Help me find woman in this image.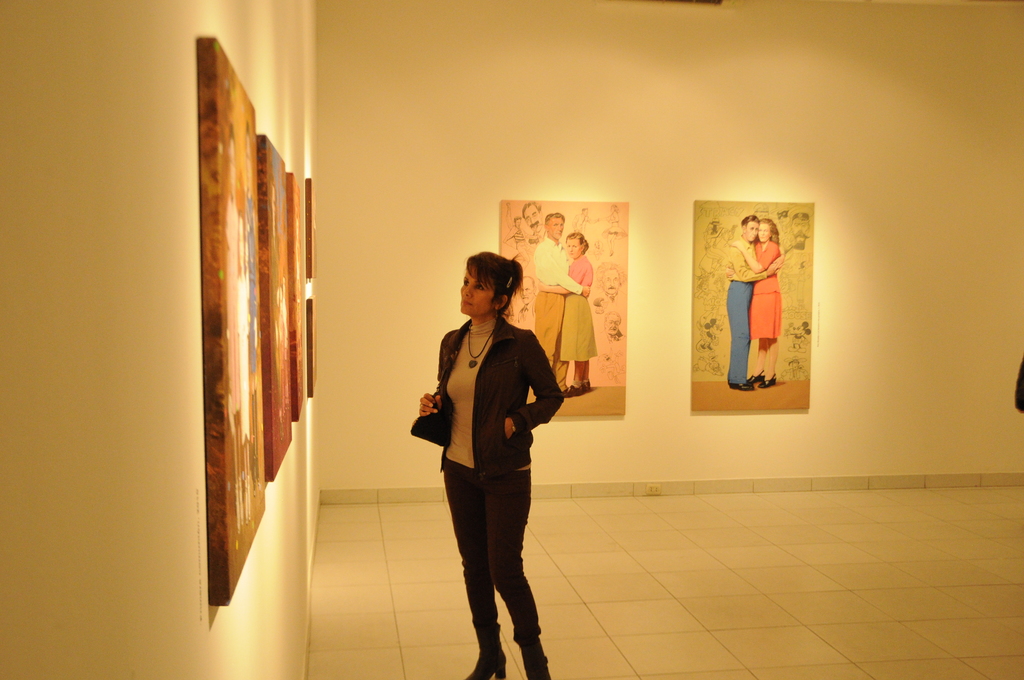
Found it: x1=703, y1=221, x2=726, y2=264.
